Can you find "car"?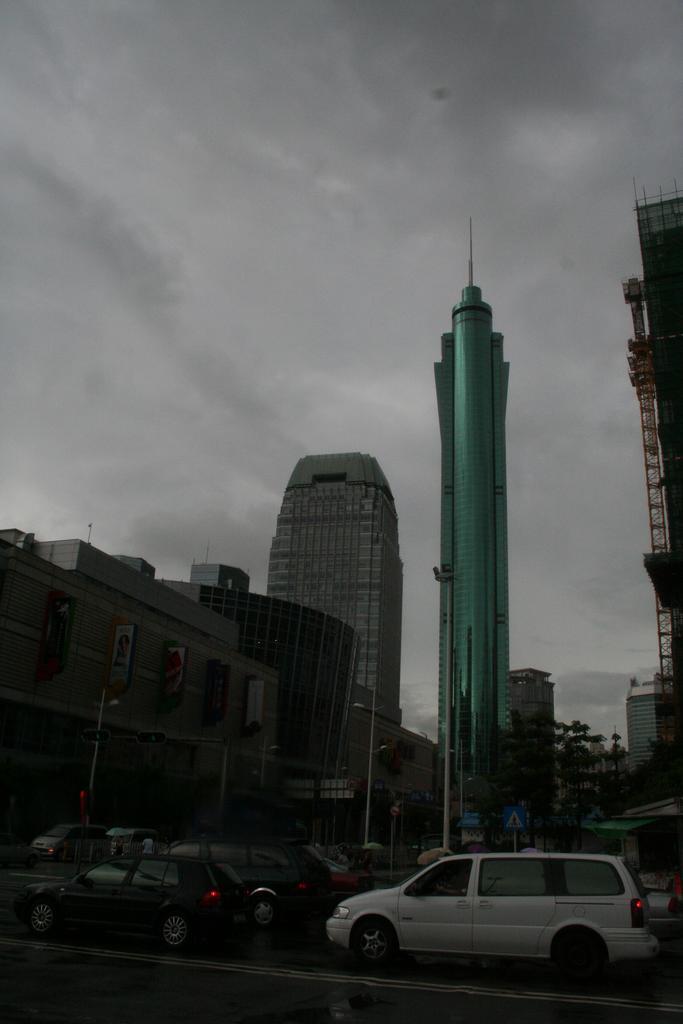
Yes, bounding box: l=315, t=838, r=668, b=998.
